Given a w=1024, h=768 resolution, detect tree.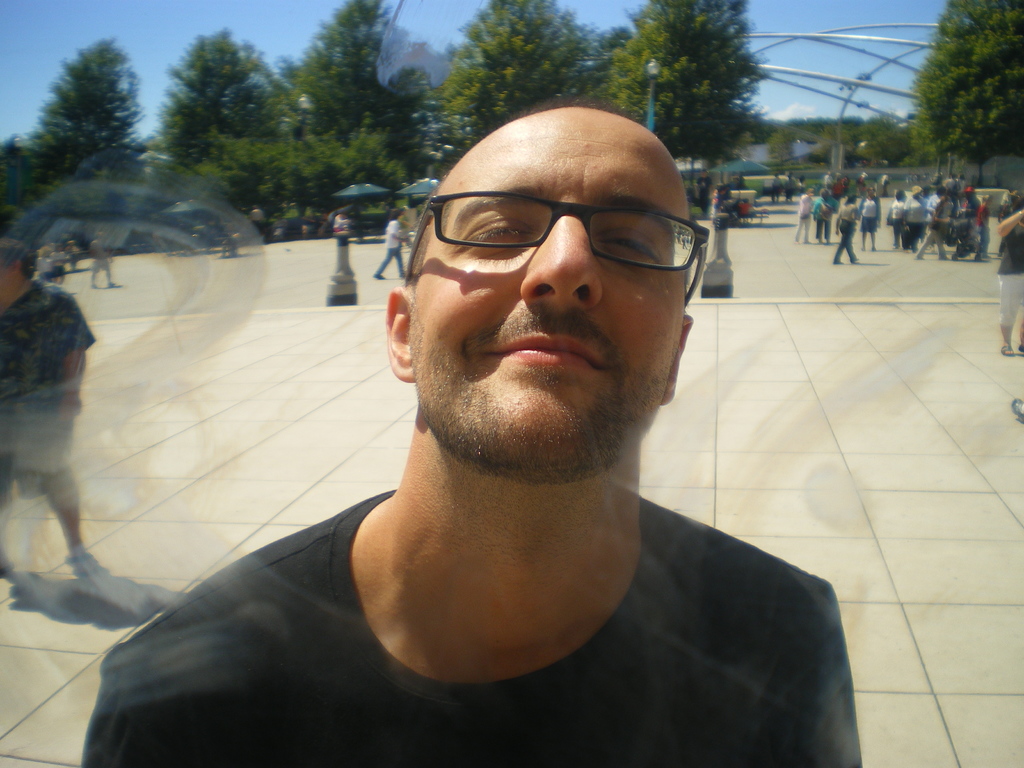
BBox(269, 0, 397, 227).
